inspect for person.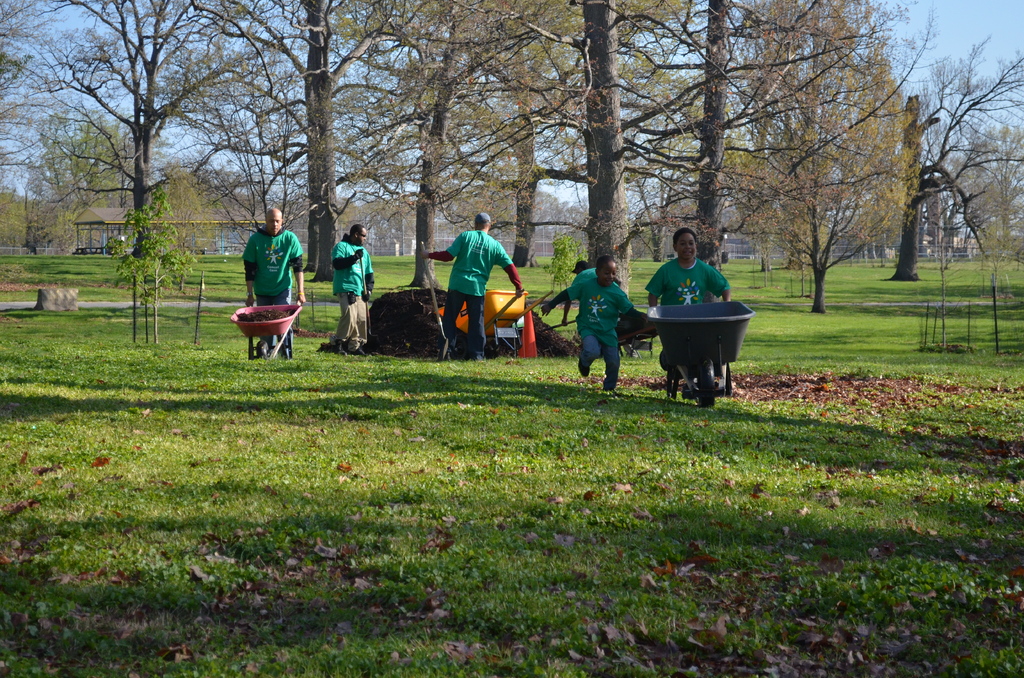
Inspection: bbox(565, 259, 601, 323).
